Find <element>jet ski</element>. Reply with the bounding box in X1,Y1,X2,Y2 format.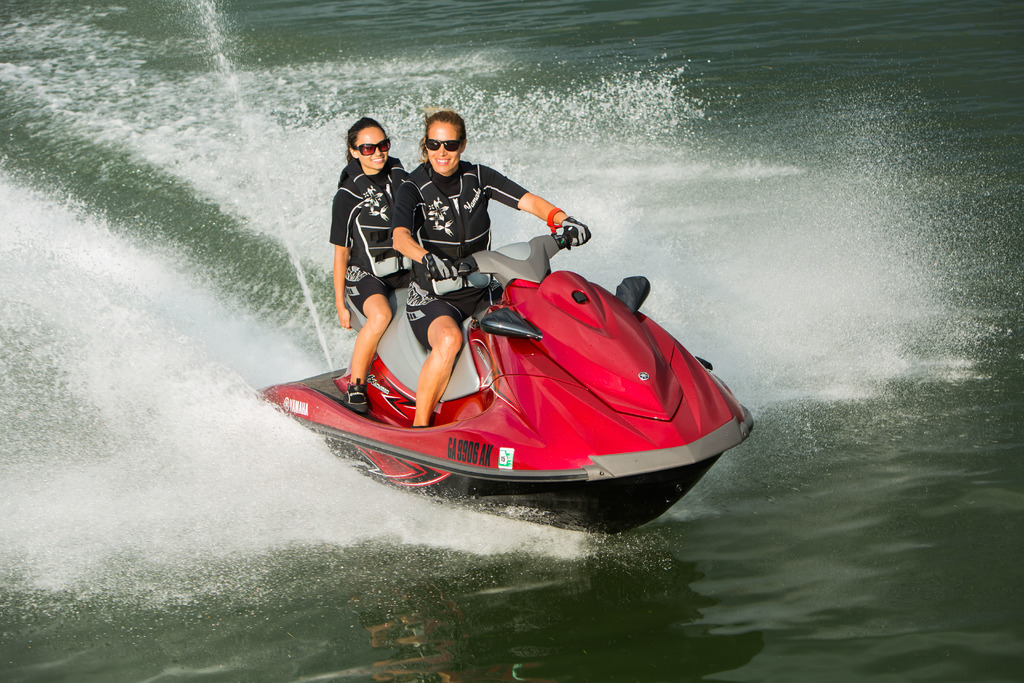
252,229,758,538.
